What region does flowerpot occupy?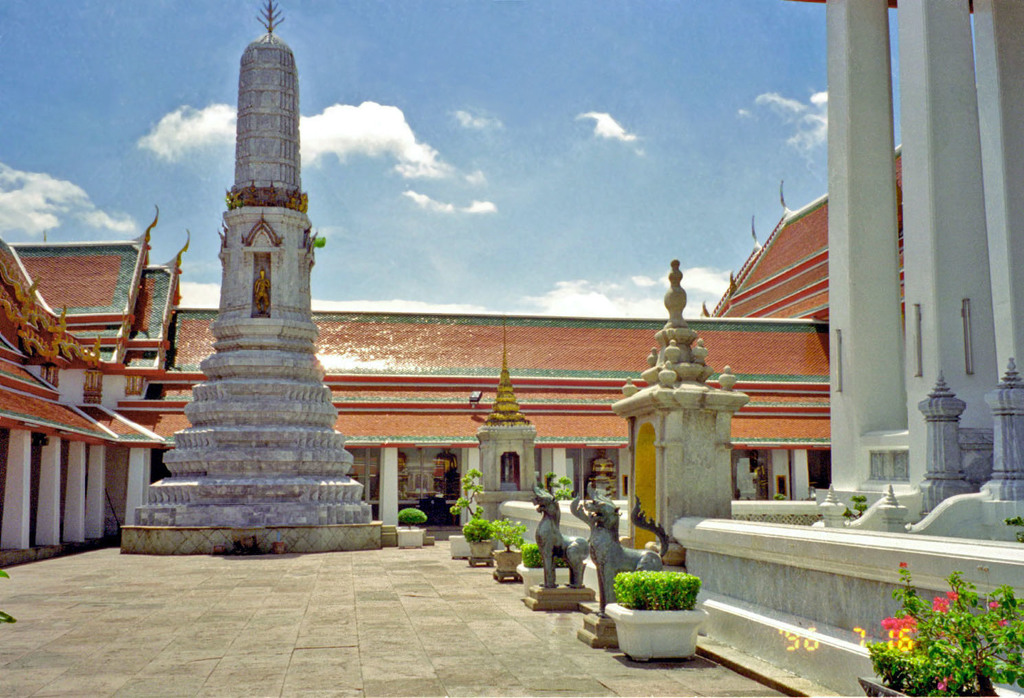
<bbox>852, 673, 1023, 696</bbox>.
